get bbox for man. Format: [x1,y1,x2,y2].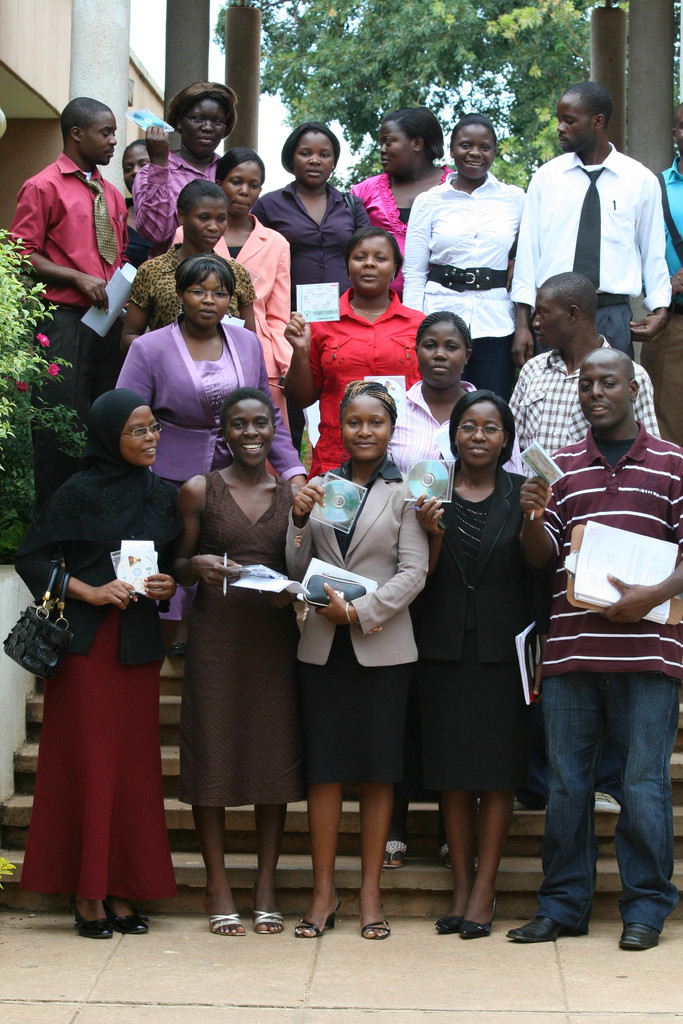
[8,95,129,509].
